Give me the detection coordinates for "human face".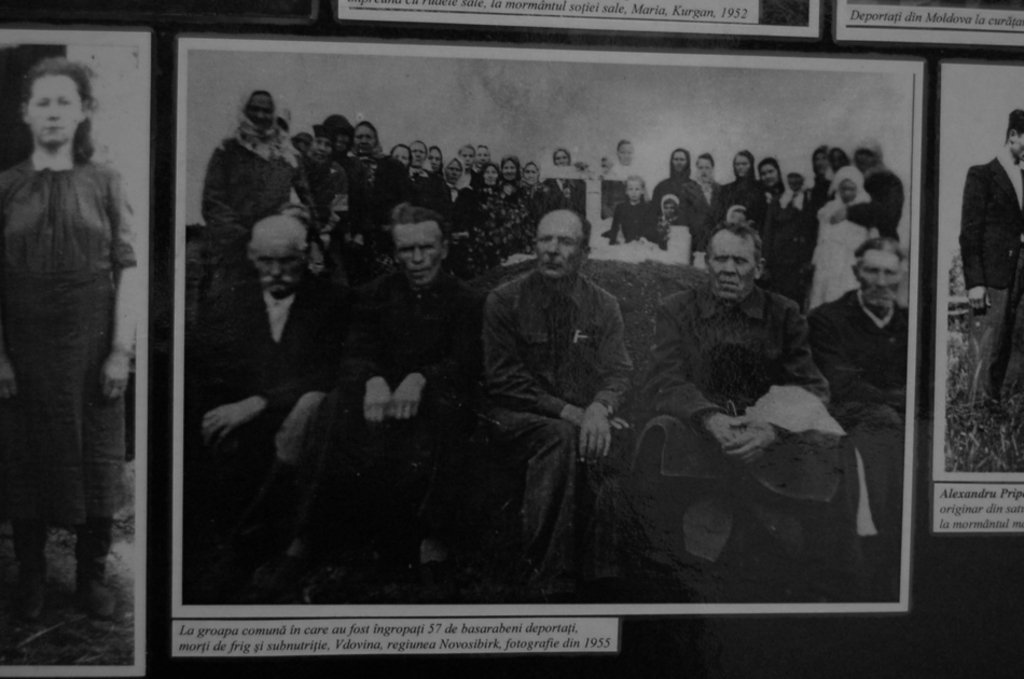
region(814, 149, 828, 176).
